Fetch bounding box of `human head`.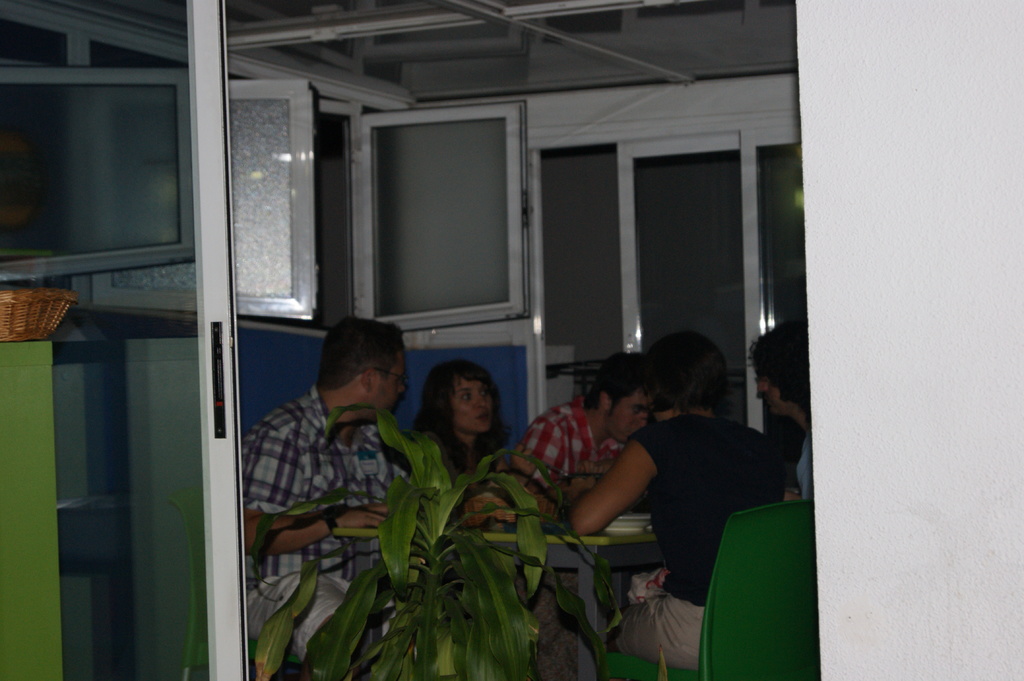
Bbox: l=582, t=356, r=652, b=440.
